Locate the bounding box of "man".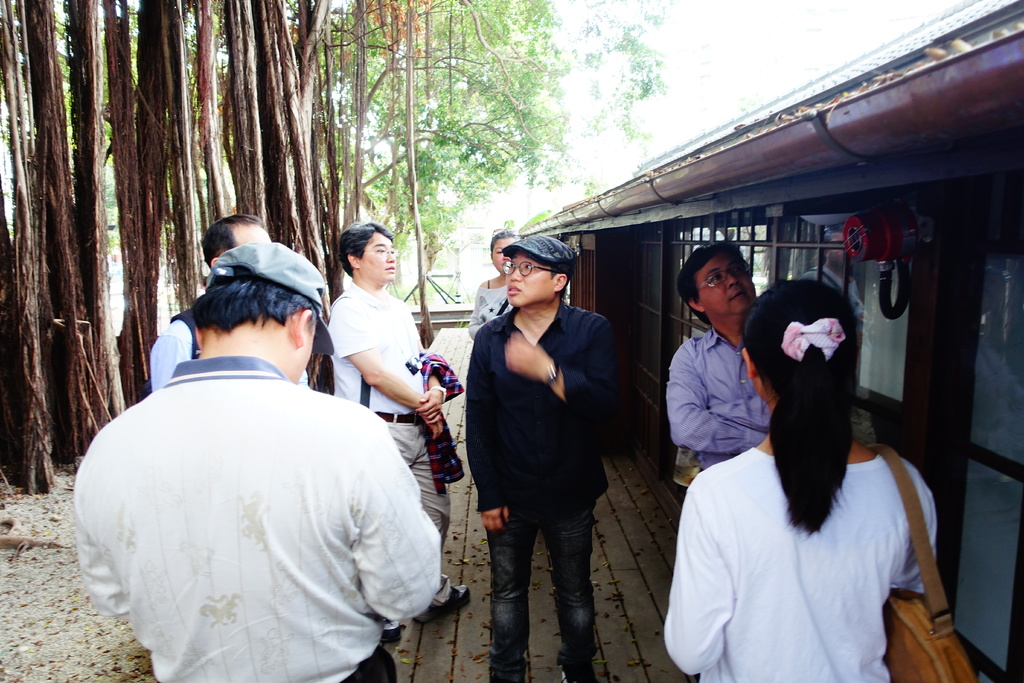
Bounding box: pyautogui.locateOnScreen(131, 211, 278, 399).
